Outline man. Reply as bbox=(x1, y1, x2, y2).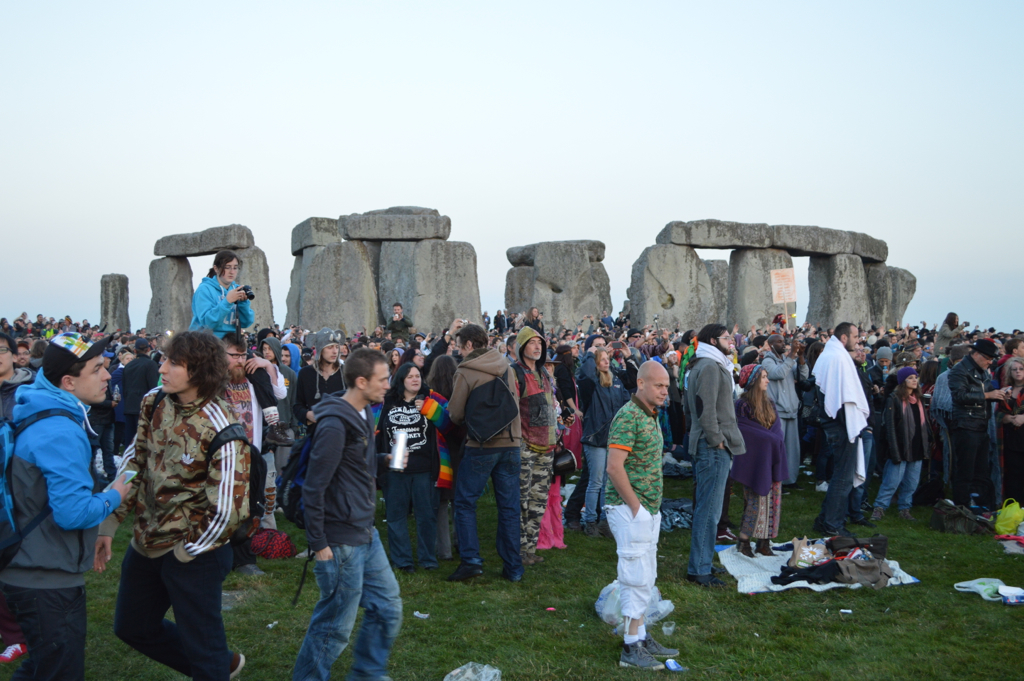
bbox=(383, 302, 415, 341).
